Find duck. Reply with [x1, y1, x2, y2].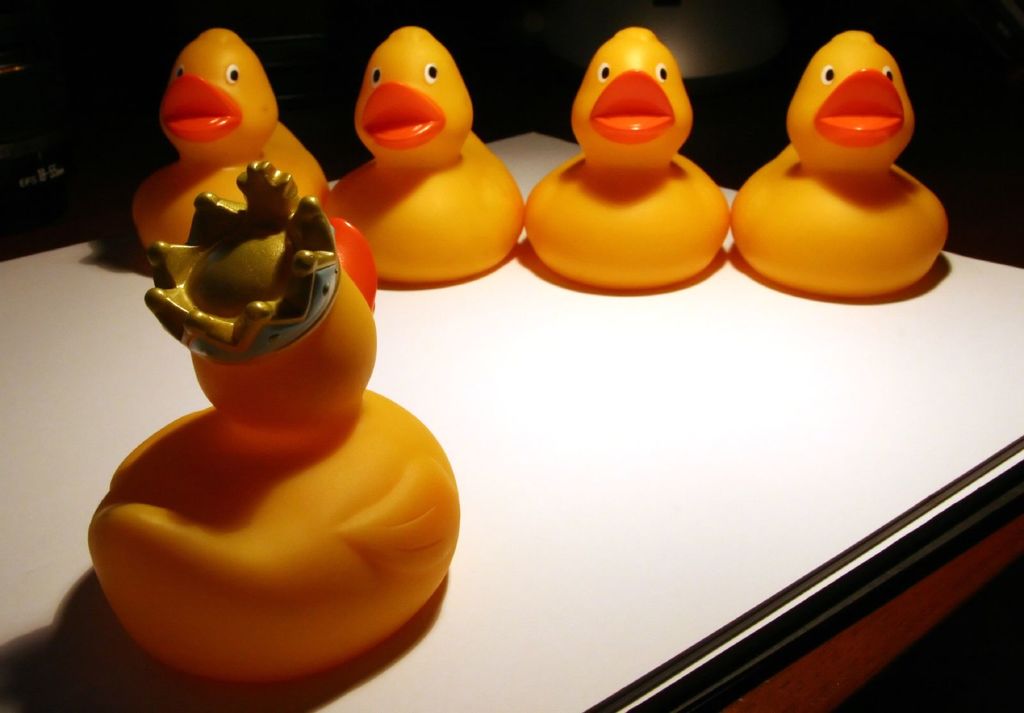
[330, 19, 529, 285].
